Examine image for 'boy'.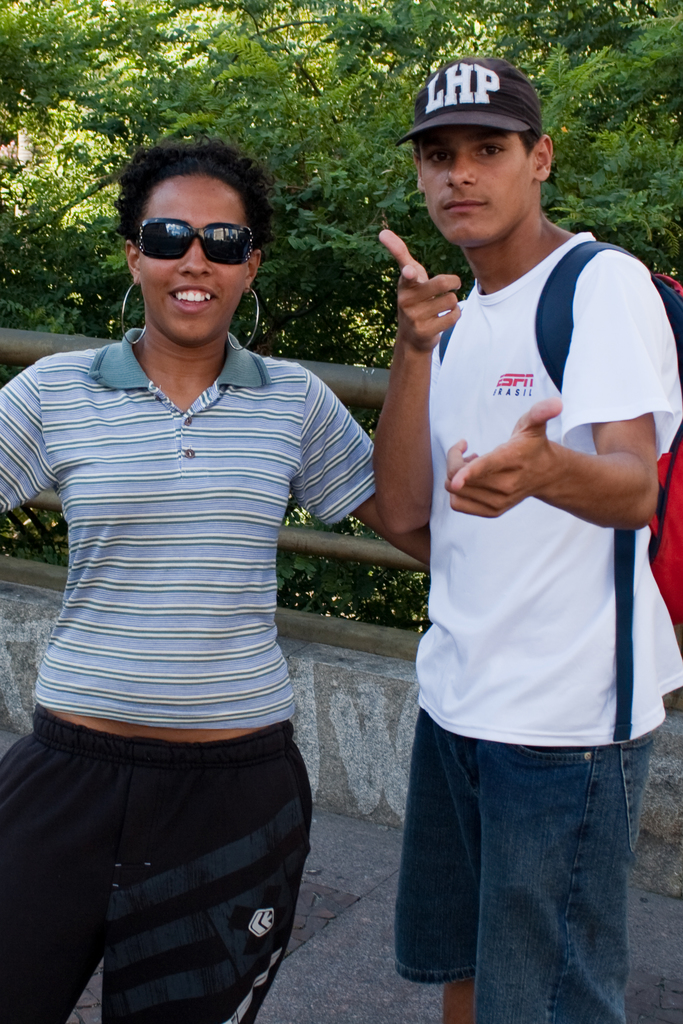
Examination result: {"x1": 365, "y1": 52, "x2": 682, "y2": 1023}.
